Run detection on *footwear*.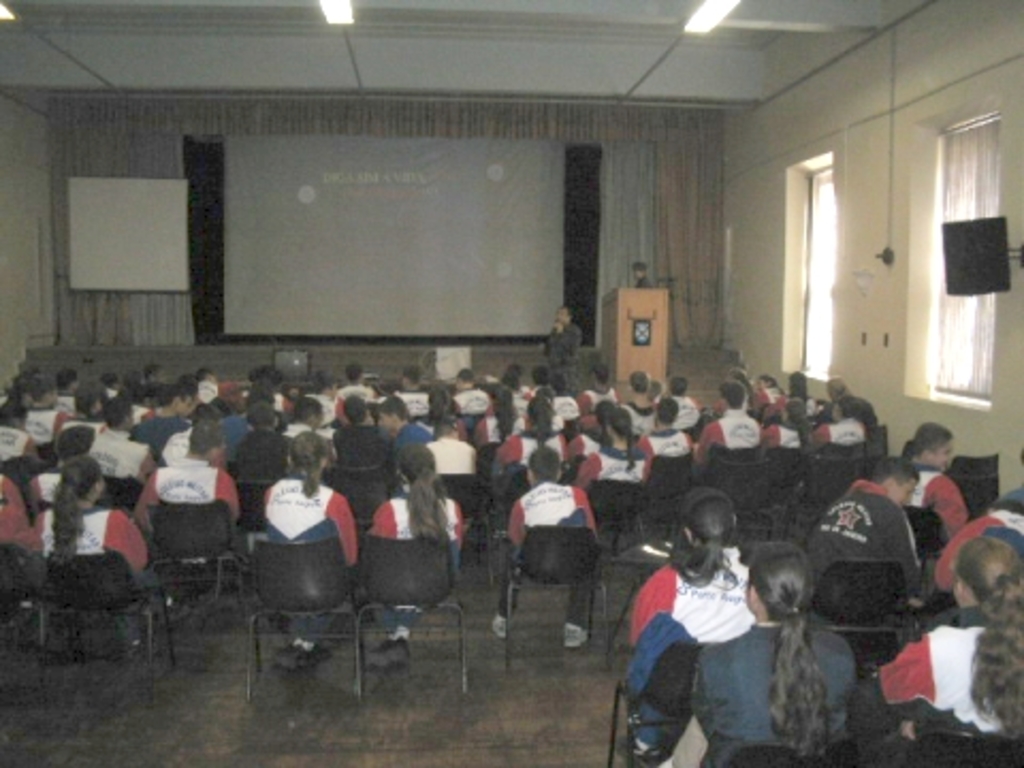
Result: left=162, top=589, right=183, bottom=608.
